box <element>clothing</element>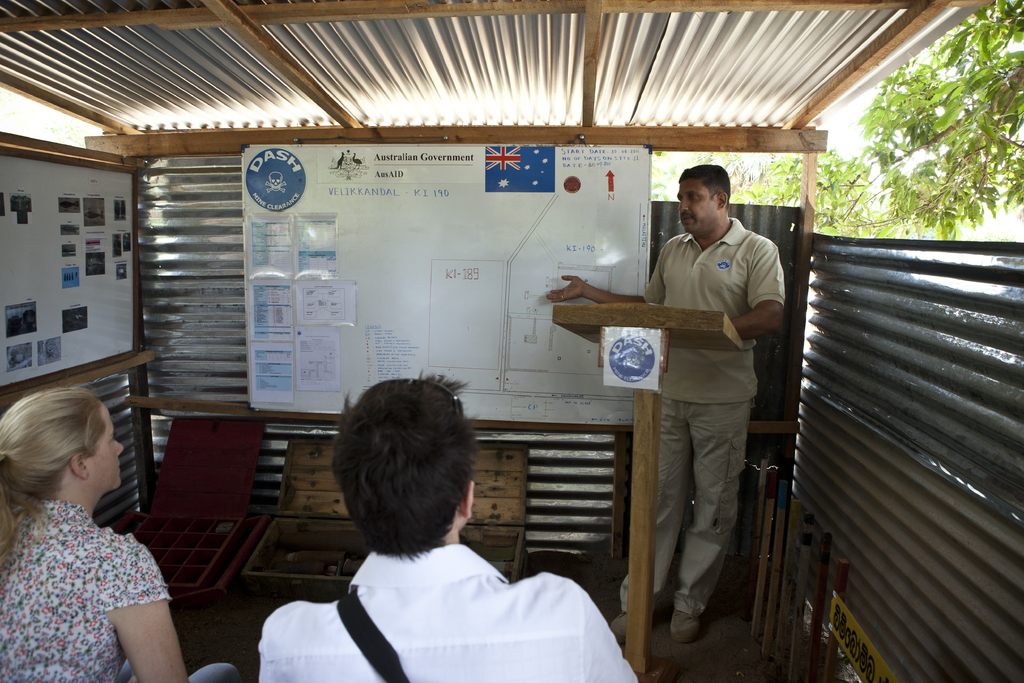
x1=10, y1=469, x2=181, y2=664
